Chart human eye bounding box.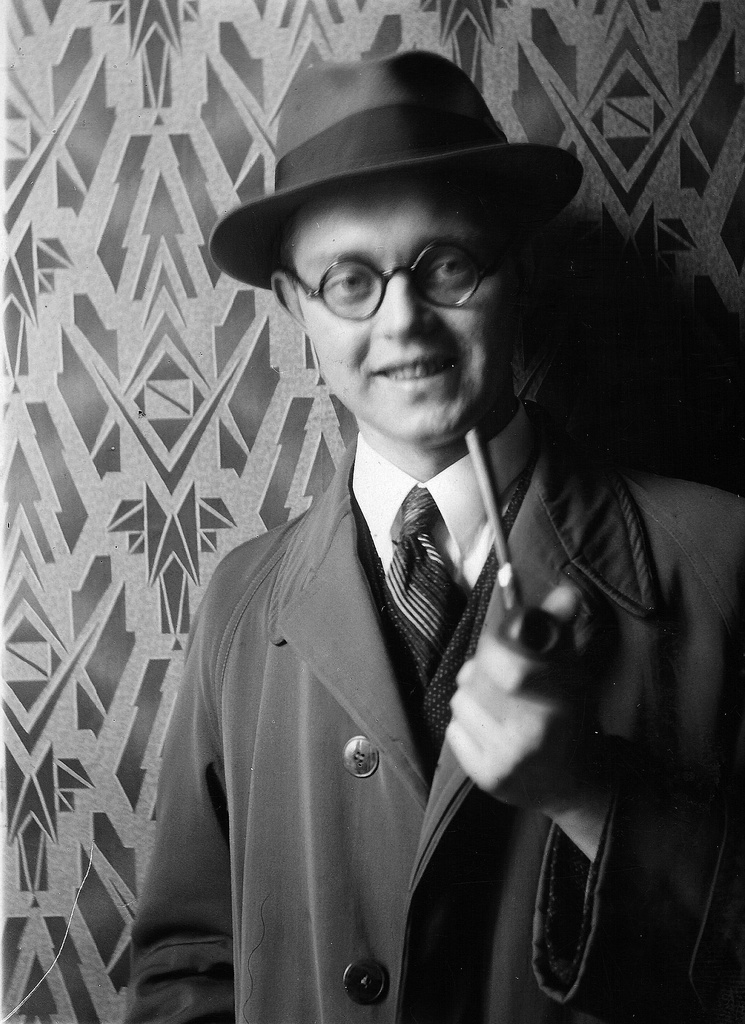
Charted: region(420, 257, 477, 290).
